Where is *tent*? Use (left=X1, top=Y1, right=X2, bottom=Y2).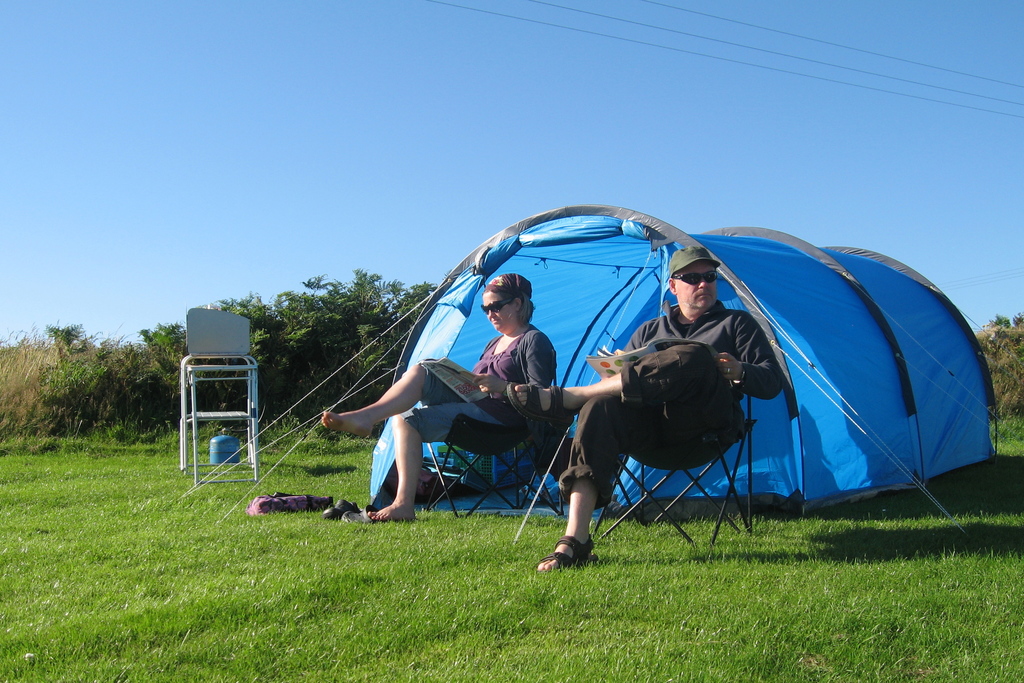
(left=316, top=205, right=998, bottom=555).
